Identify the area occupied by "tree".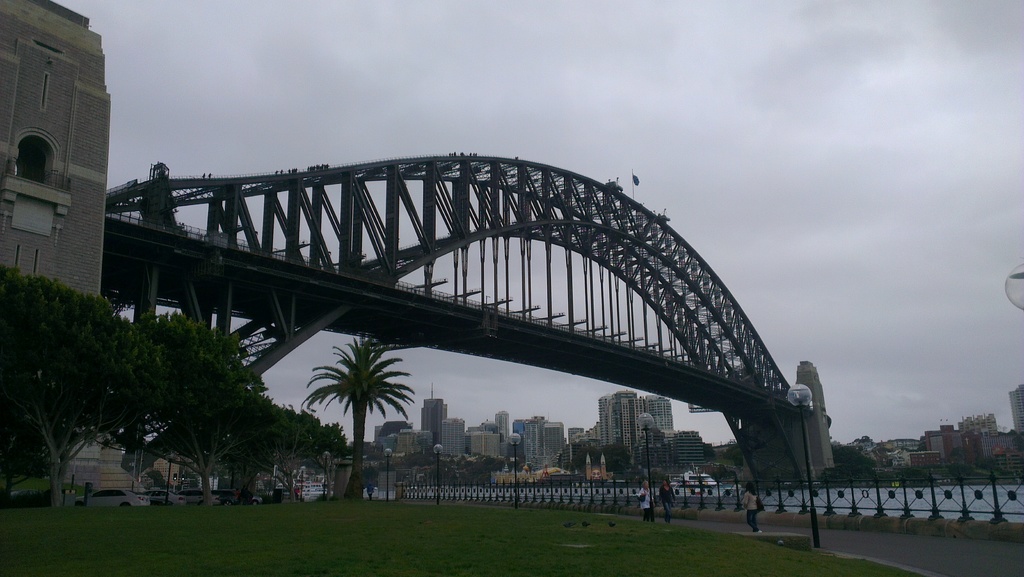
Area: bbox(601, 441, 633, 473).
